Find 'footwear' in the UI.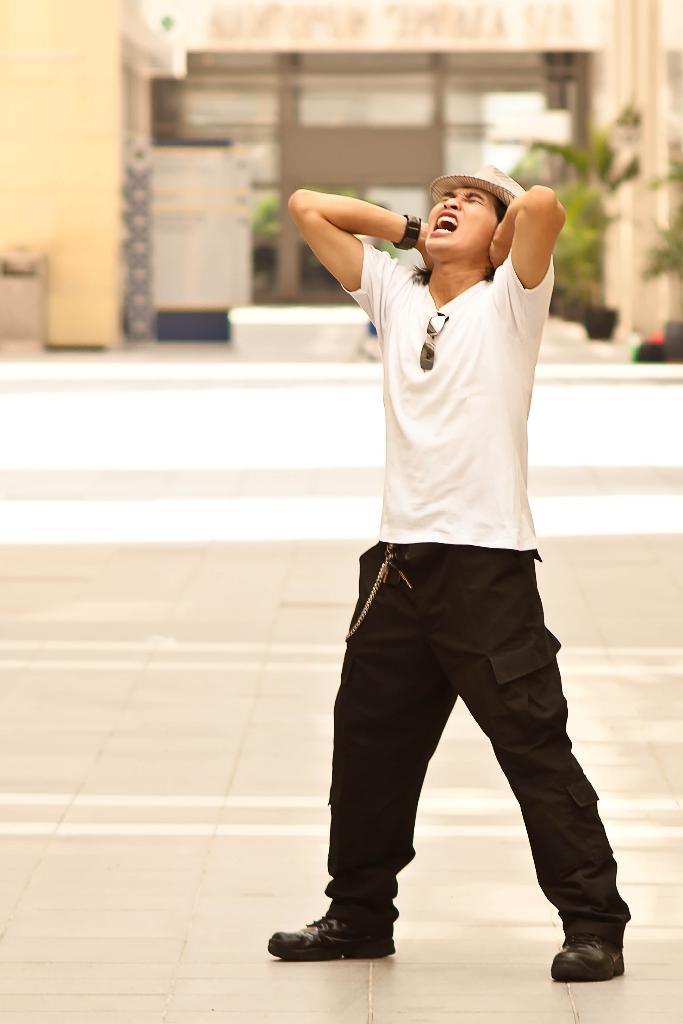
UI element at rect(541, 926, 630, 977).
